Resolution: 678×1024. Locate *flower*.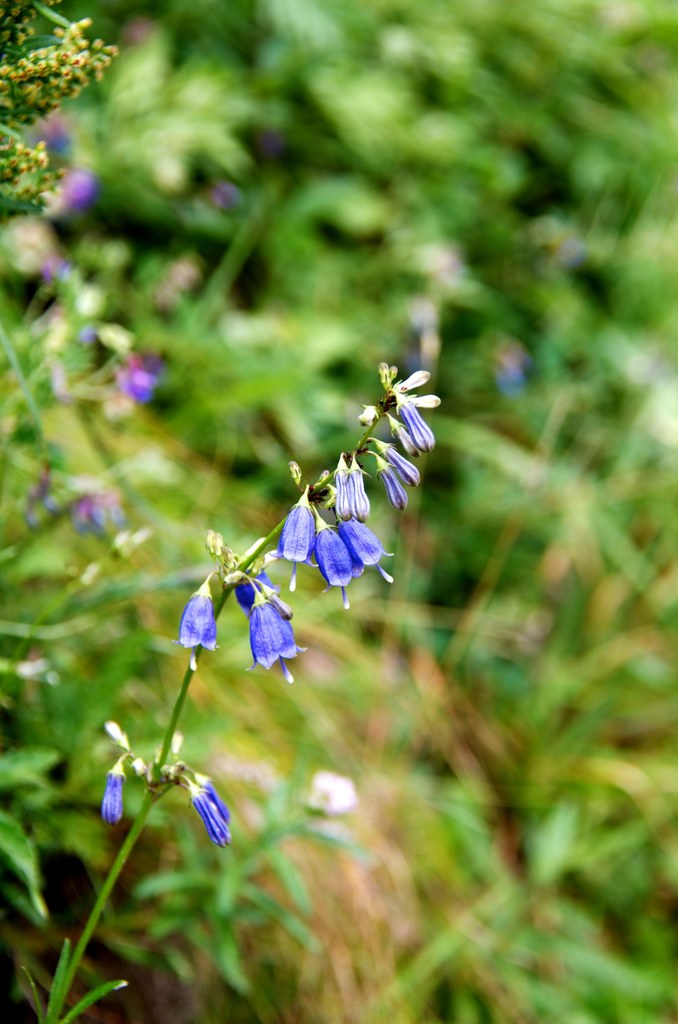
bbox=[335, 511, 391, 592].
